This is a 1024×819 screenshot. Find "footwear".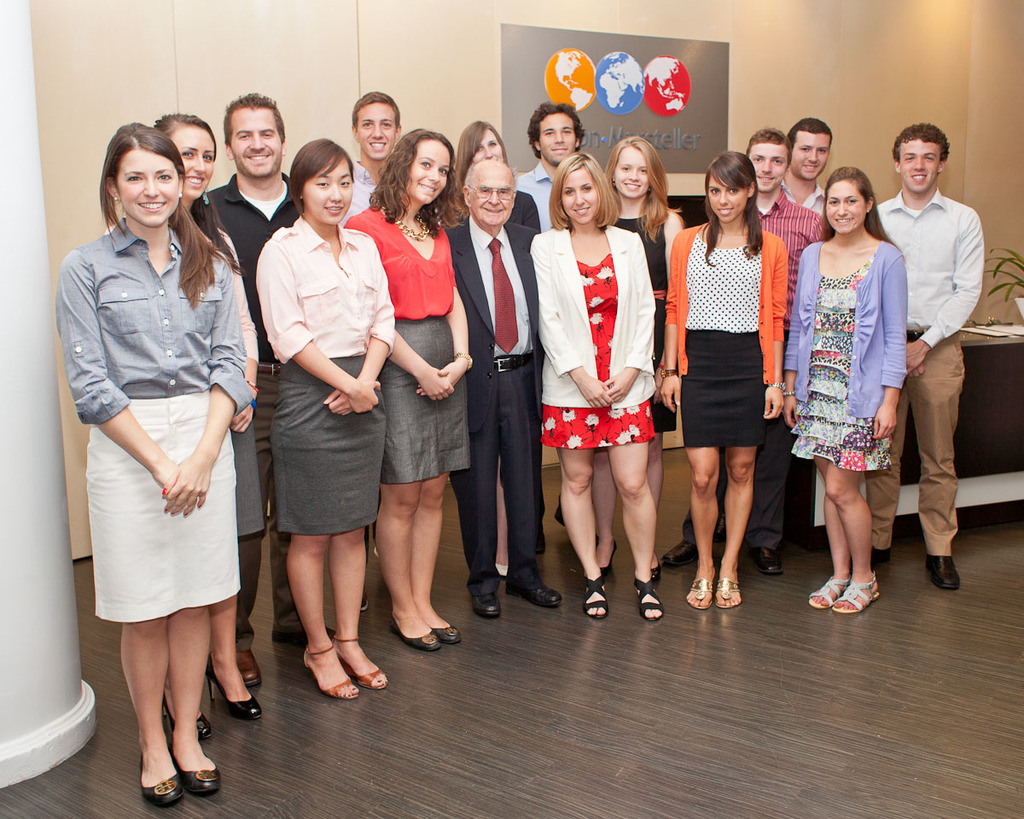
Bounding box: 632:572:663:623.
